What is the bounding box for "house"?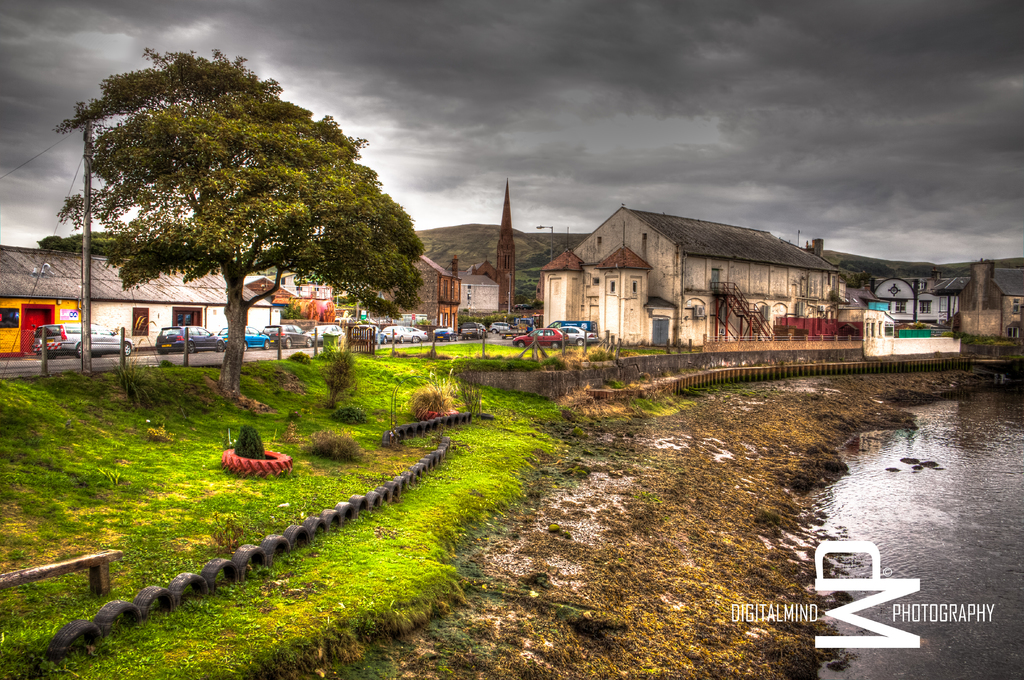
(846,256,1023,344).
